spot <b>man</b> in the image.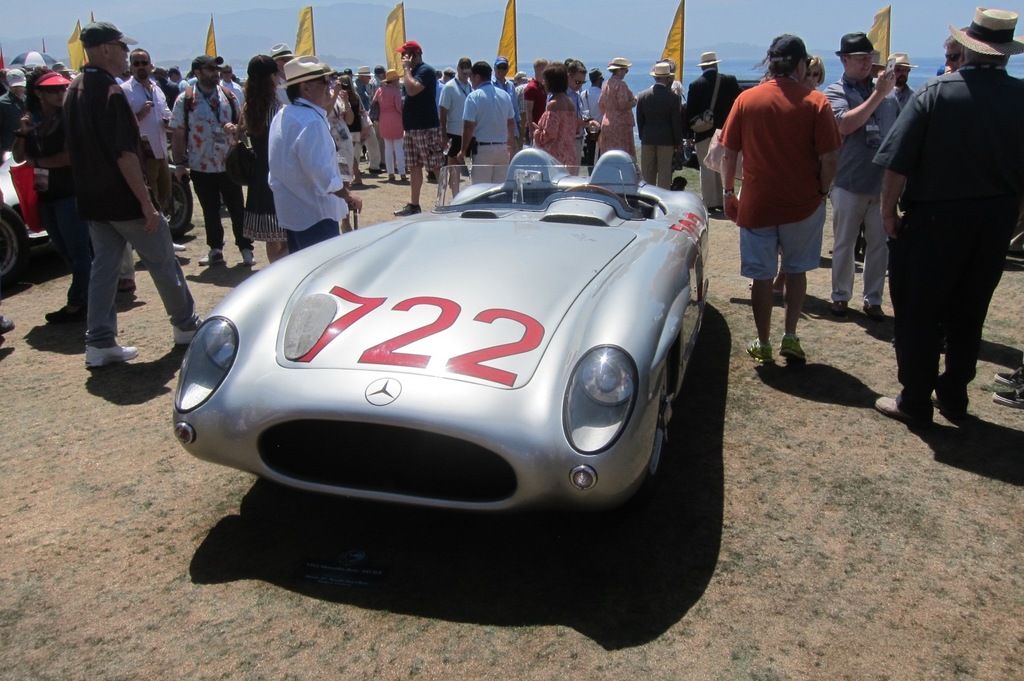
<b>man</b> found at detection(163, 58, 250, 262).
